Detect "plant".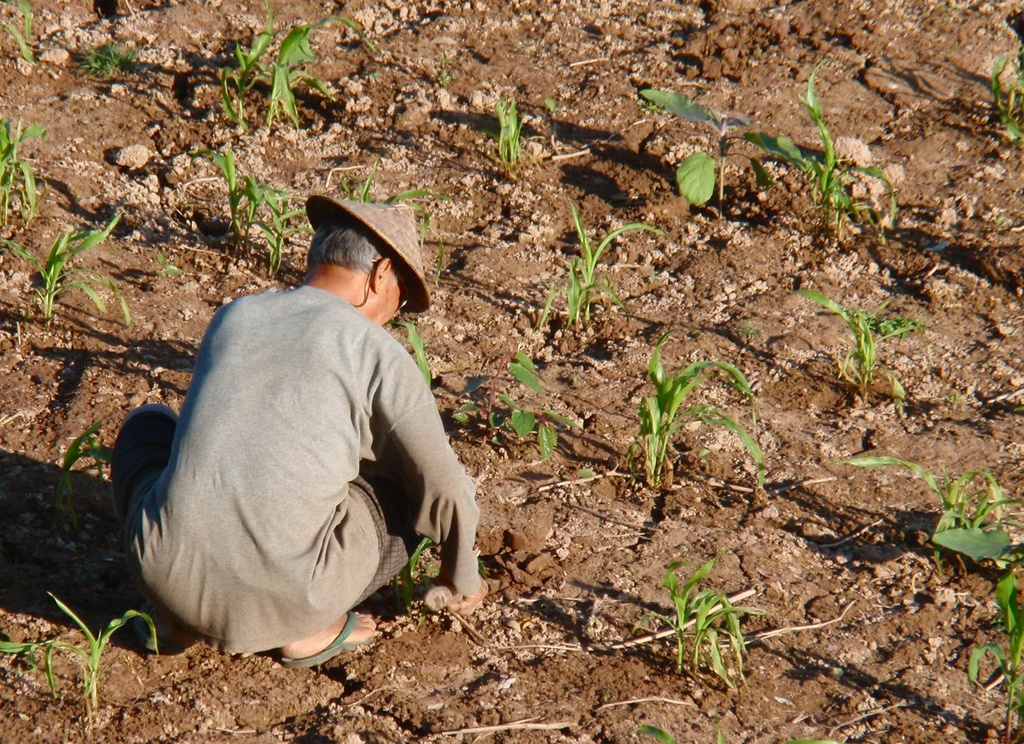
Detected at select_region(993, 49, 1023, 144).
